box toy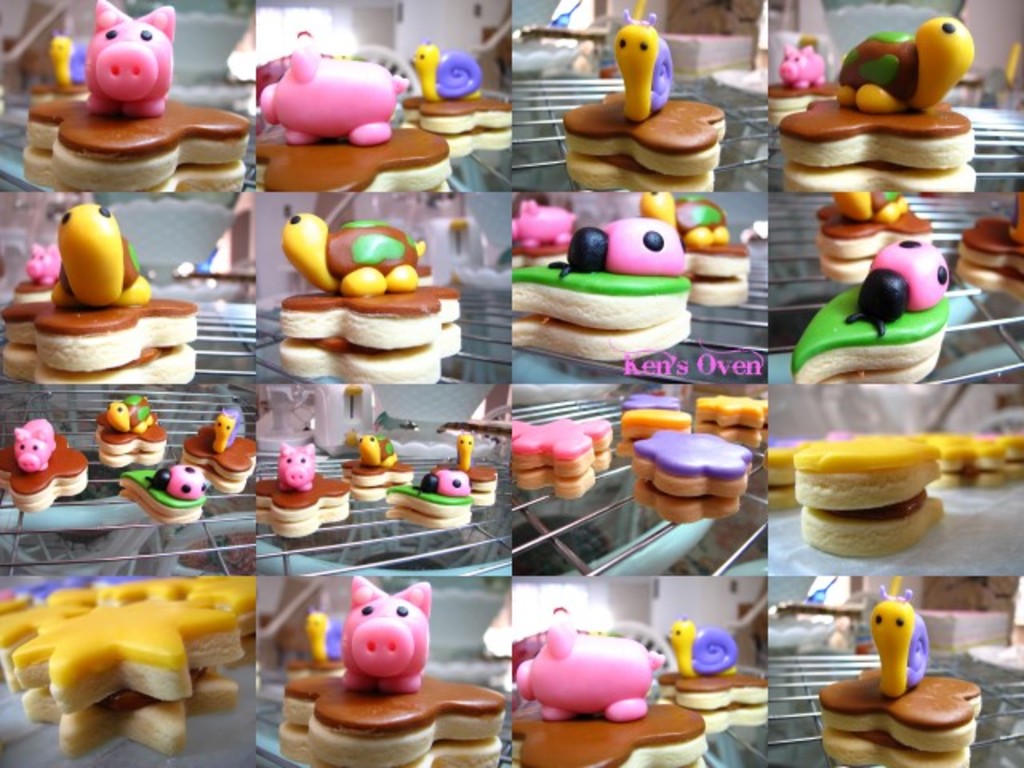
(840, 422, 952, 557)
